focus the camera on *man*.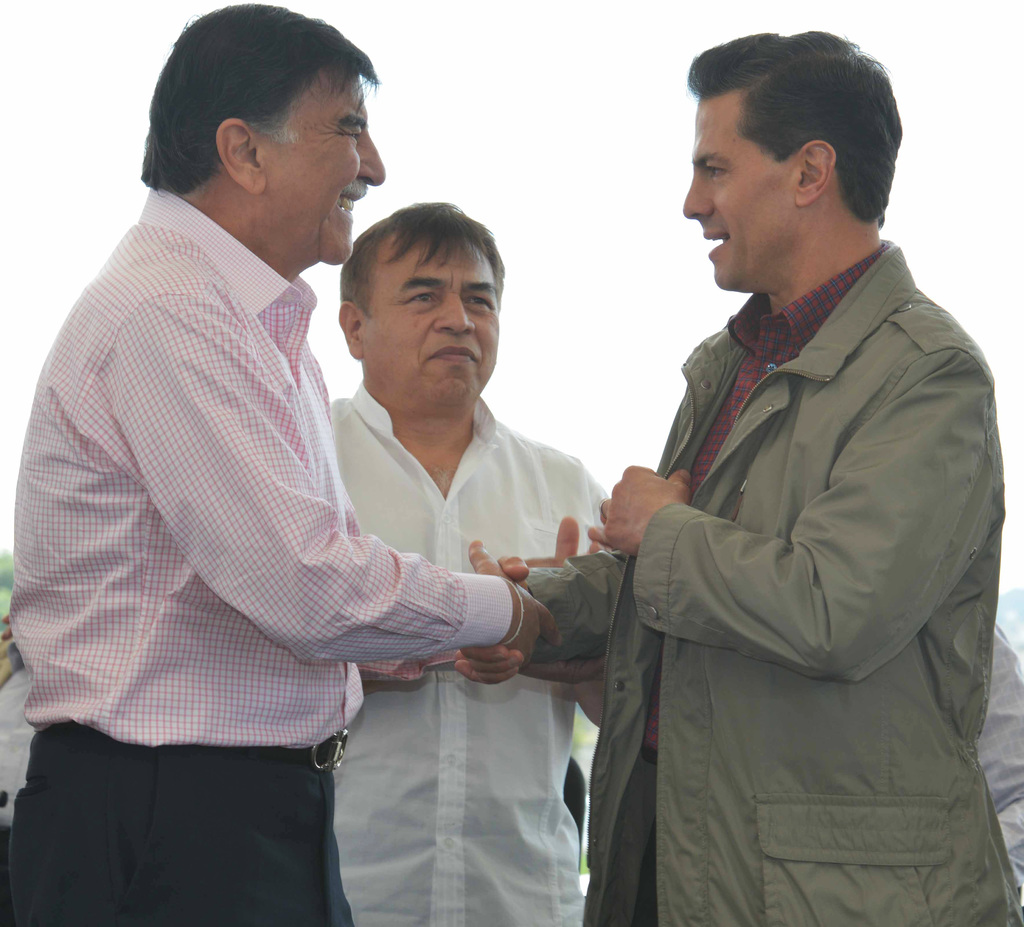
Focus region: {"x1": 296, "y1": 200, "x2": 614, "y2": 926}.
